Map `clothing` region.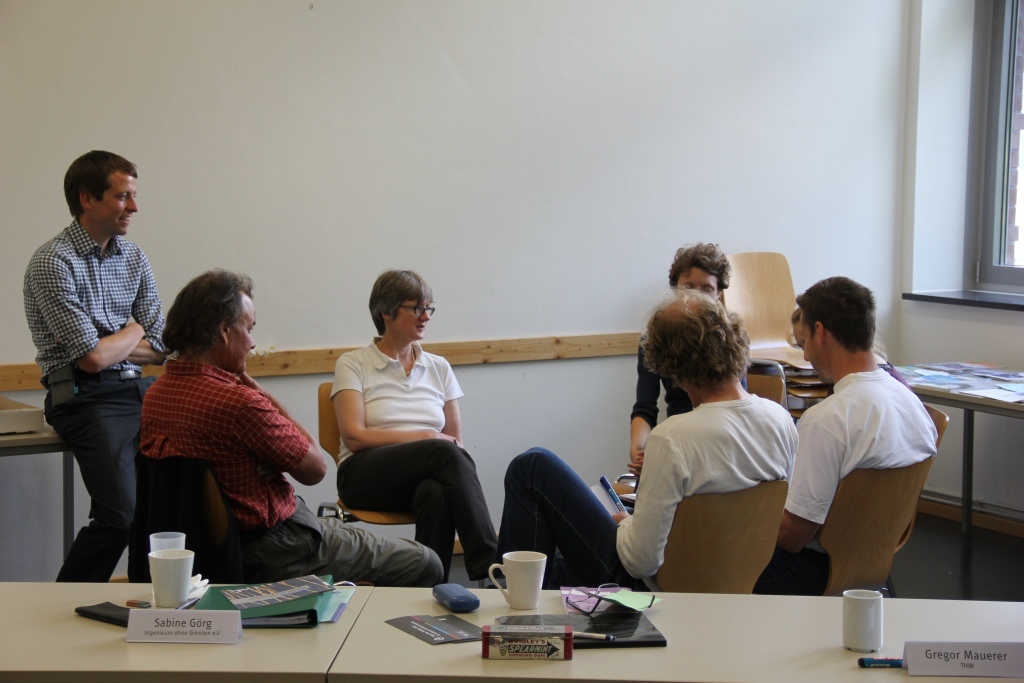
Mapped to (327,336,493,586).
